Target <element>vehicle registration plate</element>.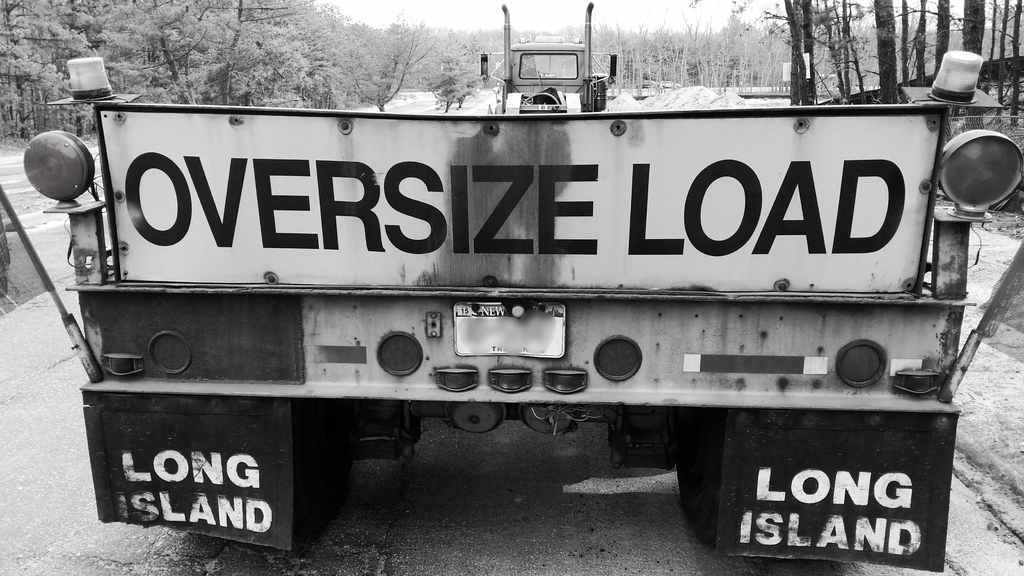
Target region: detection(451, 300, 567, 360).
